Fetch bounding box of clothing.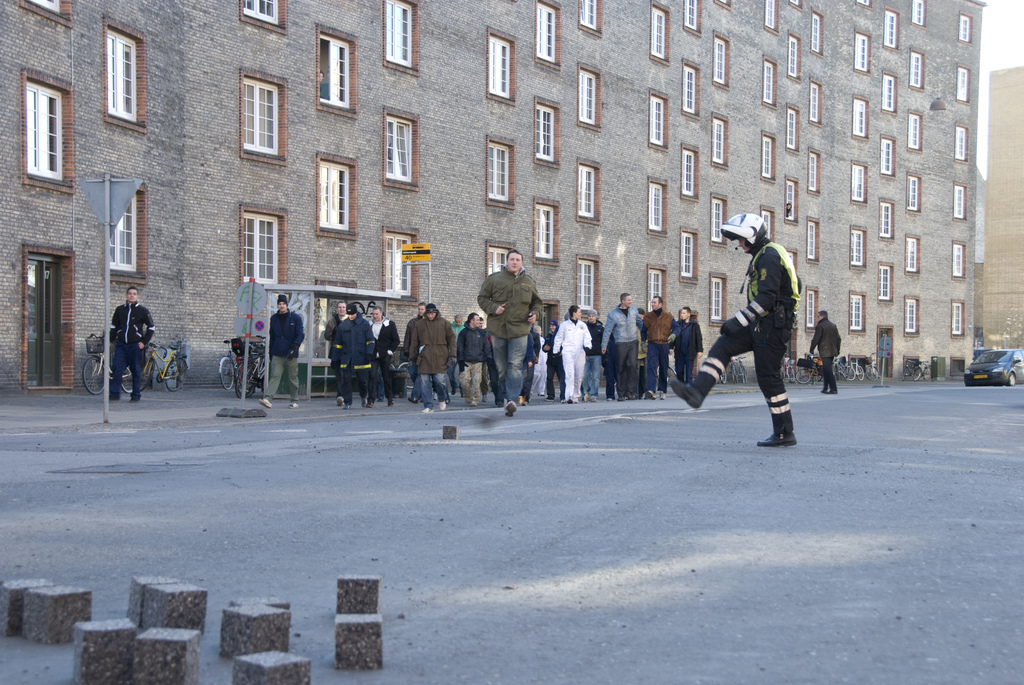
Bbox: {"left": 797, "top": 315, "right": 851, "bottom": 404}.
